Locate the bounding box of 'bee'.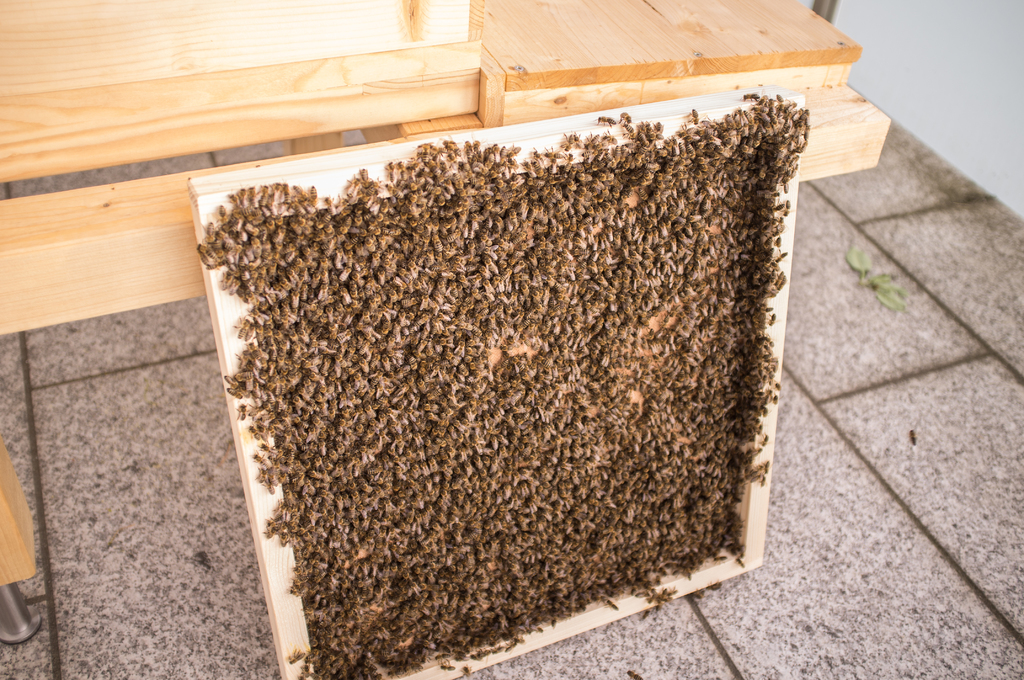
Bounding box: box(451, 143, 454, 164).
